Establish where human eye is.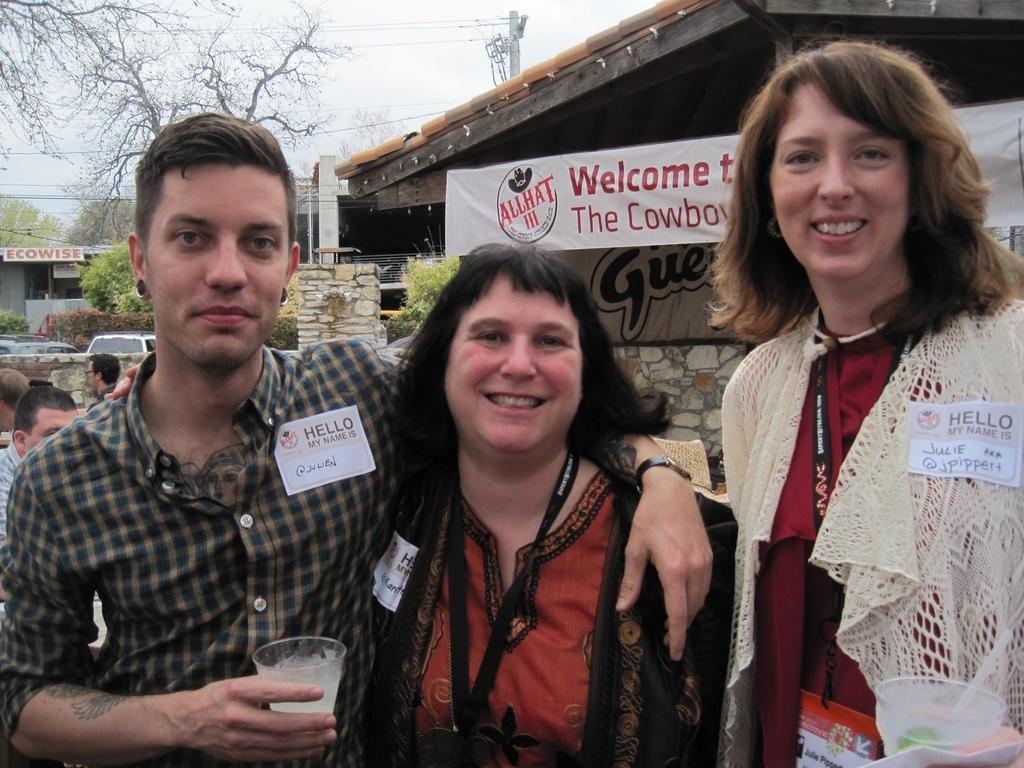
Established at (784,152,819,169).
